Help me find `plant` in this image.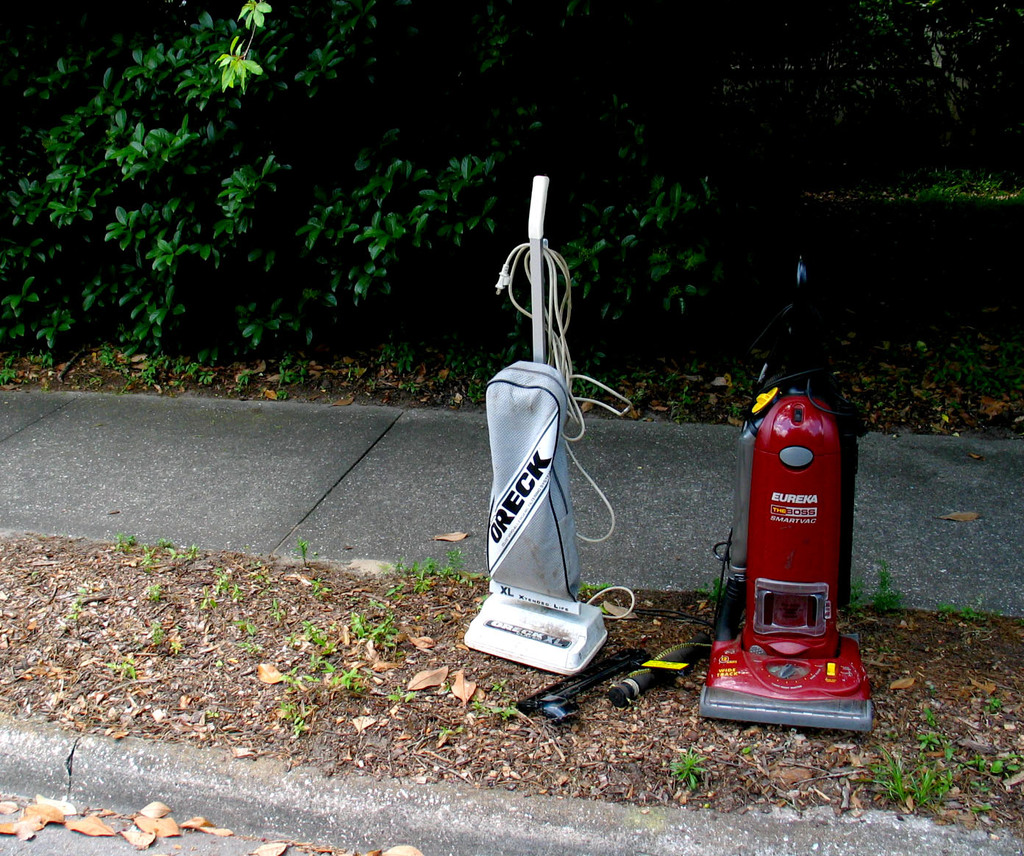
Found it: 392 558 407 573.
